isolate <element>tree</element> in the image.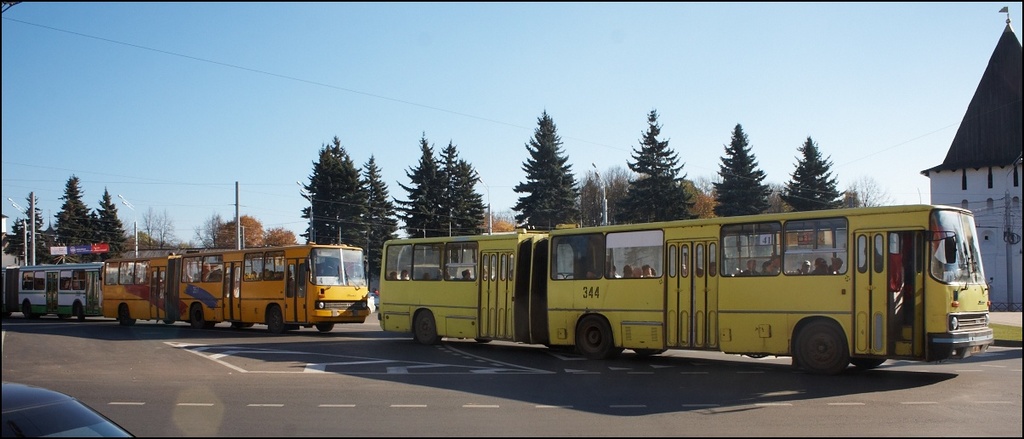
Isolated region: (616,118,696,225).
